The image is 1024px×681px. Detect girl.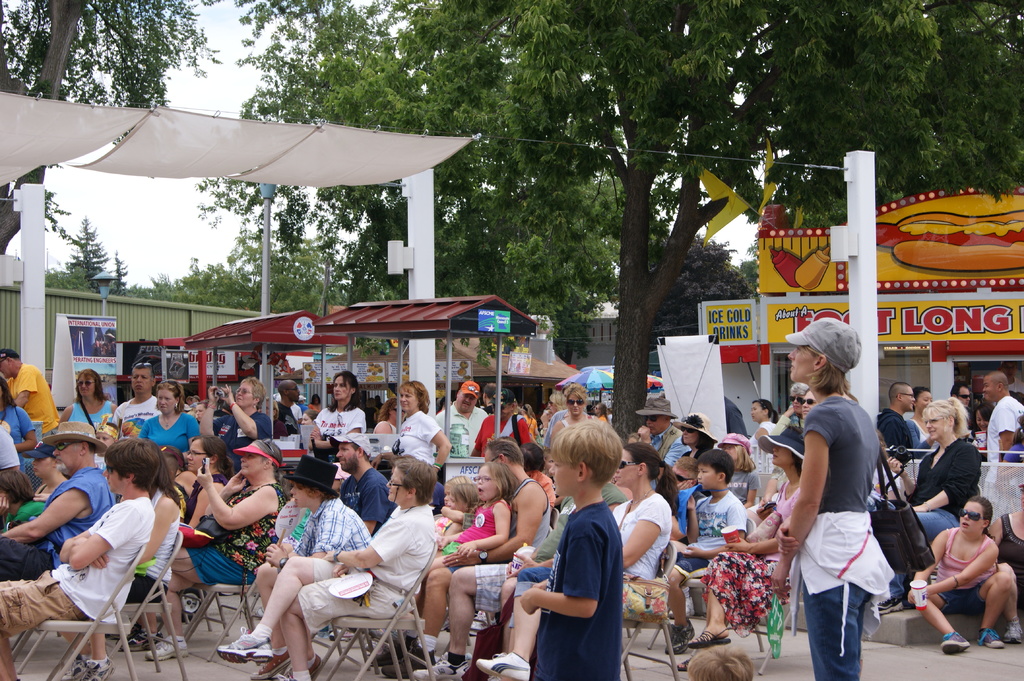
Detection: (719, 434, 758, 506).
